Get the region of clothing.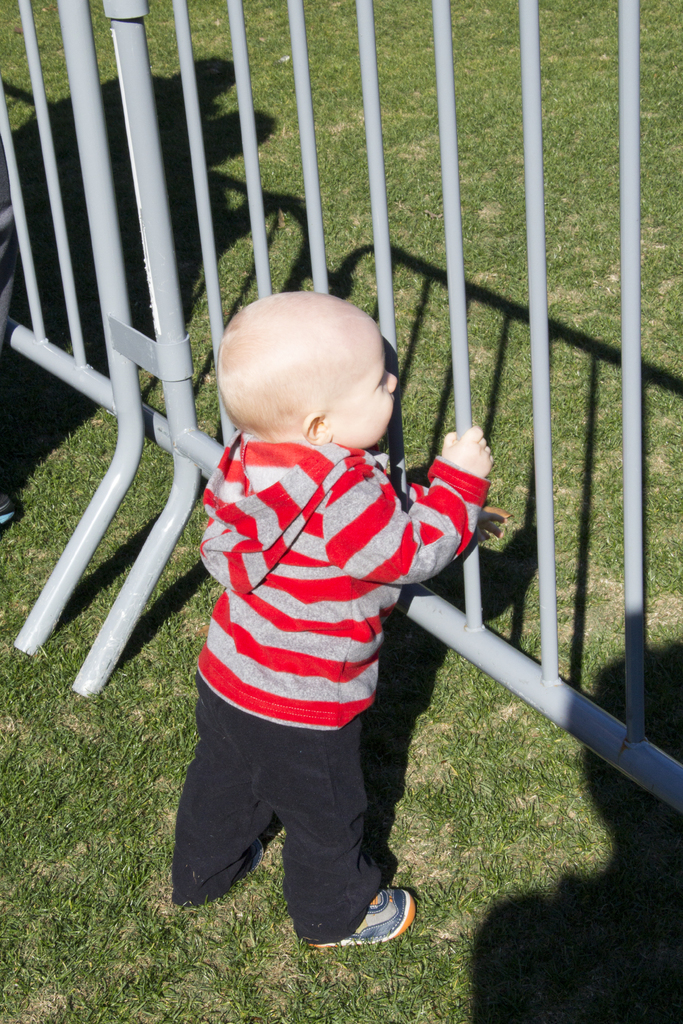
Rect(169, 435, 500, 950).
